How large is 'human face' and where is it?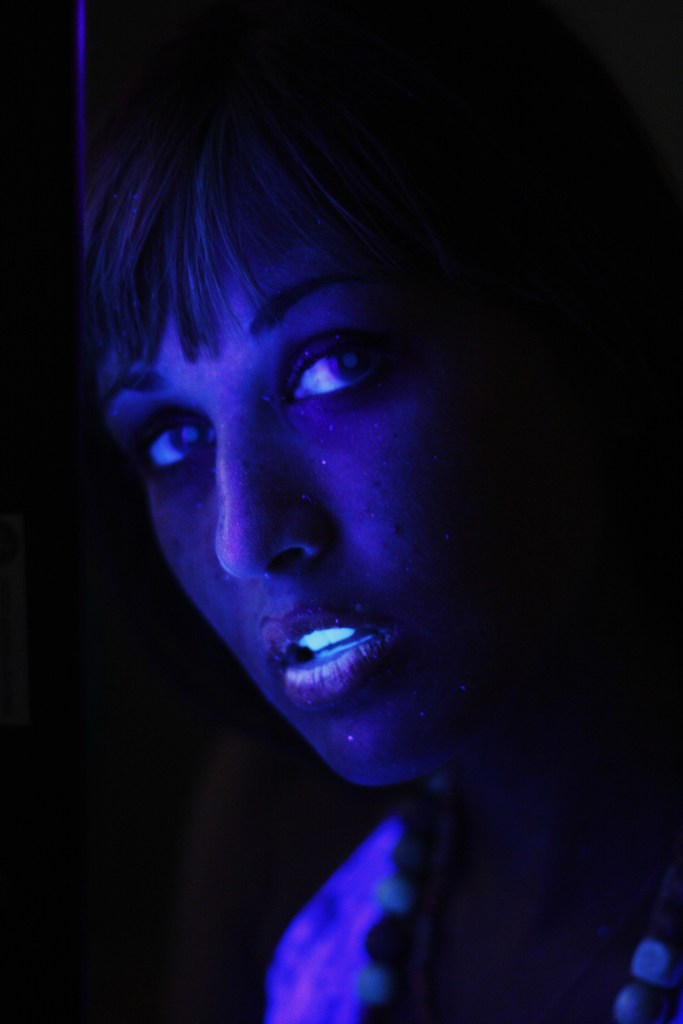
Bounding box: bbox=[104, 239, 440, 792].
